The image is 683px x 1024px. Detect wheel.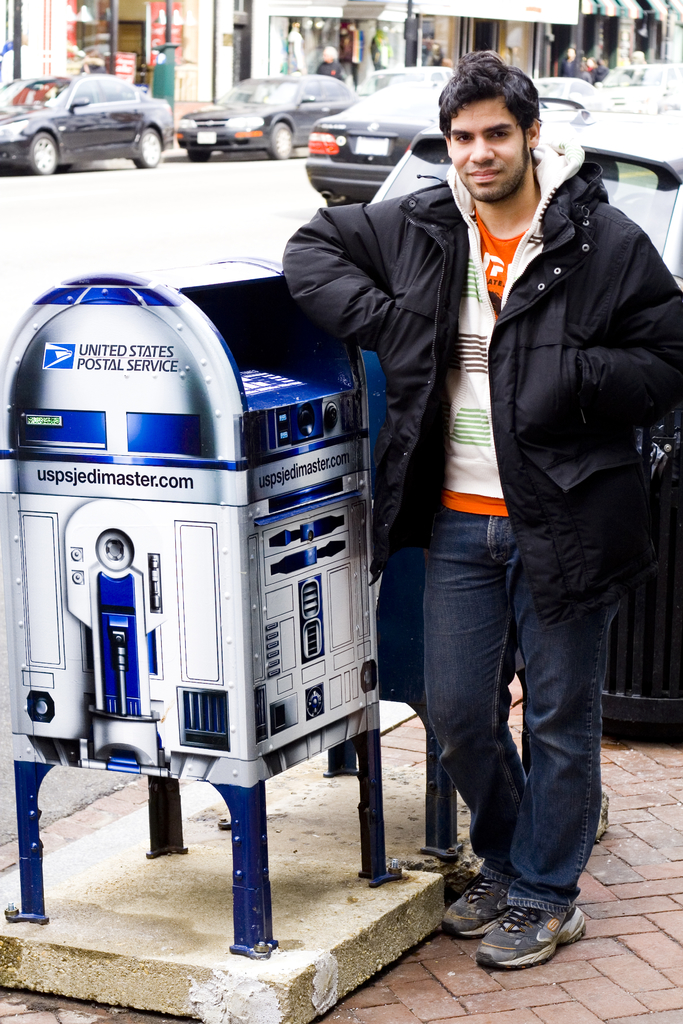
Detection: (left=181, top=147, right=215, bottom=166).
